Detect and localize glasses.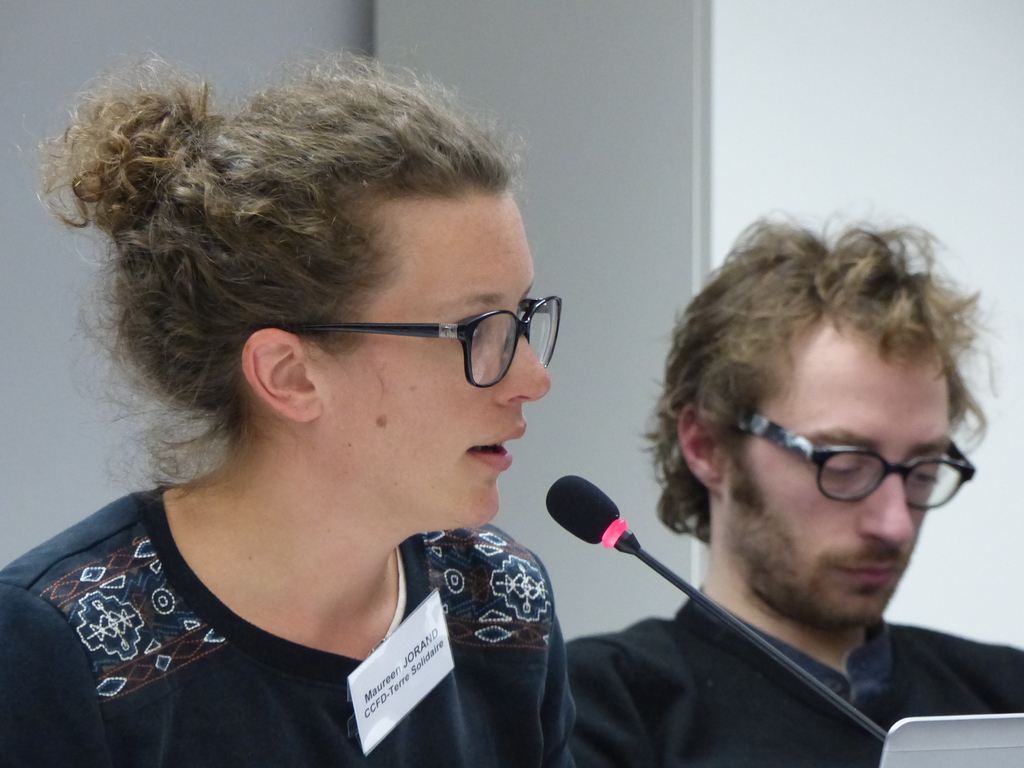
Localized at pyautogui.locateOnScreen(740, 404, 977, 508).
